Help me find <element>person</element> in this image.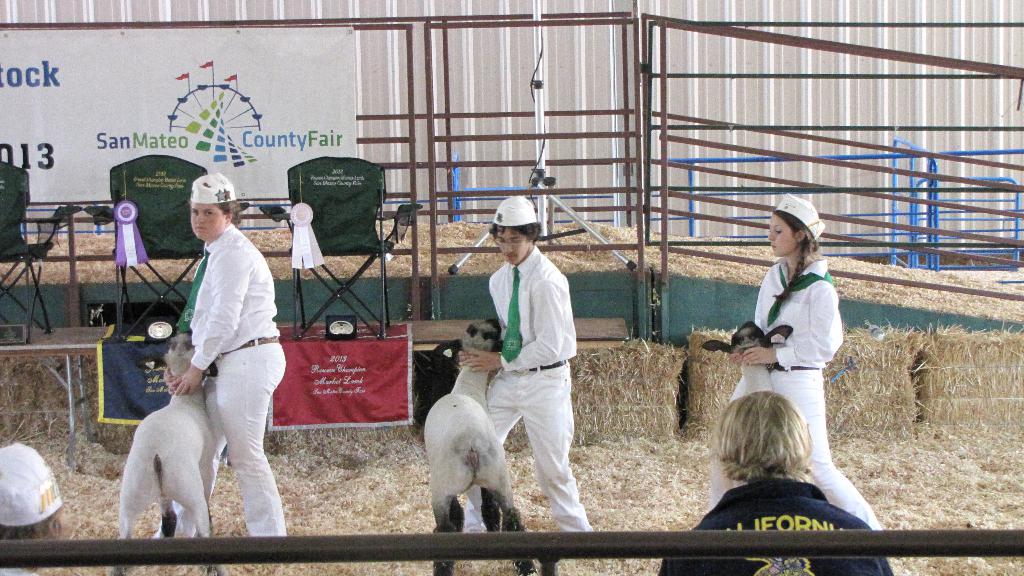
Found it: <bbox>708, 191, 880, 533</bbox>.
